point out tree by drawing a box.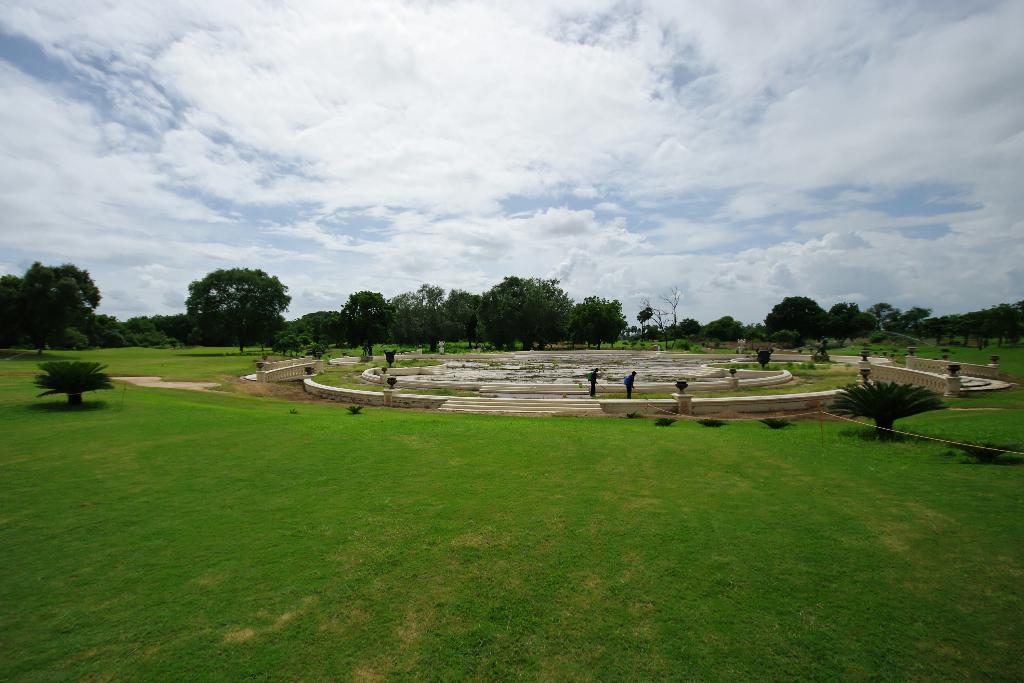
{"left": 175, "top": 250, "right": 284, "bottom": 340}.
